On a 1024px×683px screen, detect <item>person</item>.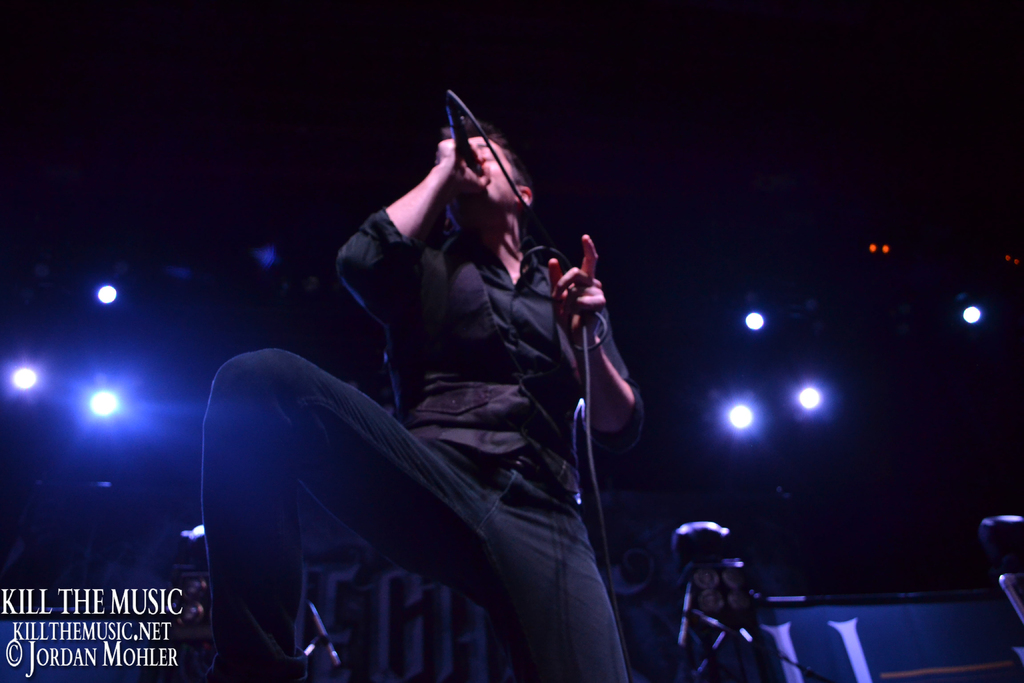
<box>223,76,673,655</box>.
